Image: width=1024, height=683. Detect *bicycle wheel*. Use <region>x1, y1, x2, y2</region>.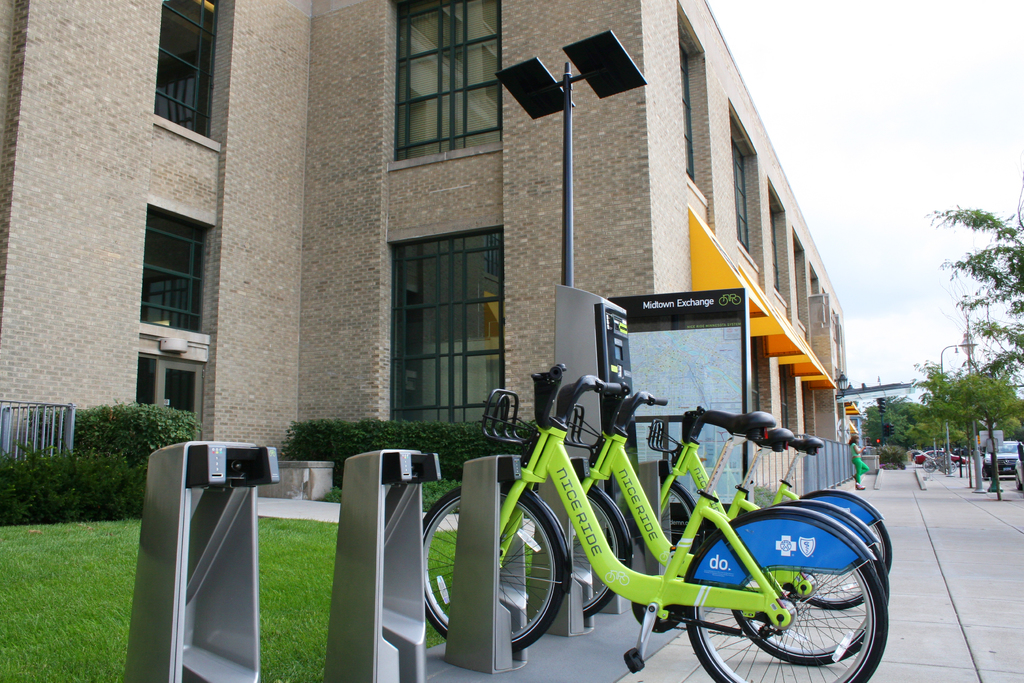
<region>662, 486, 706, 555</region>.
